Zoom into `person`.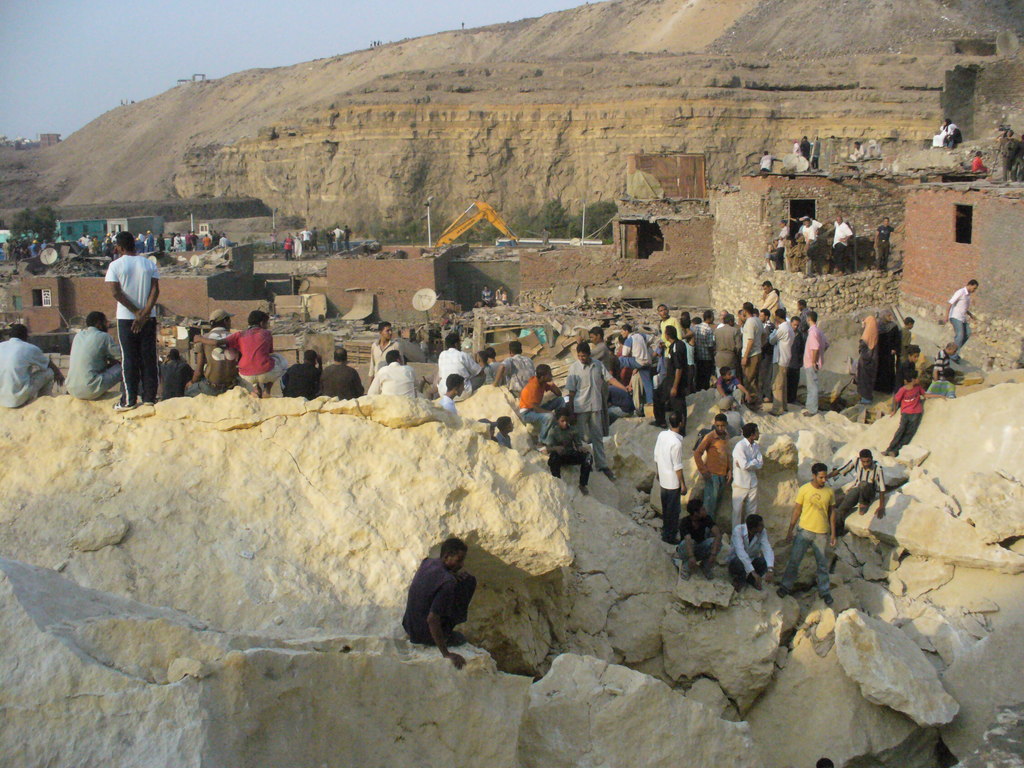
Zoom target: <bbox>799, 308, 829, 419</bbox>.
